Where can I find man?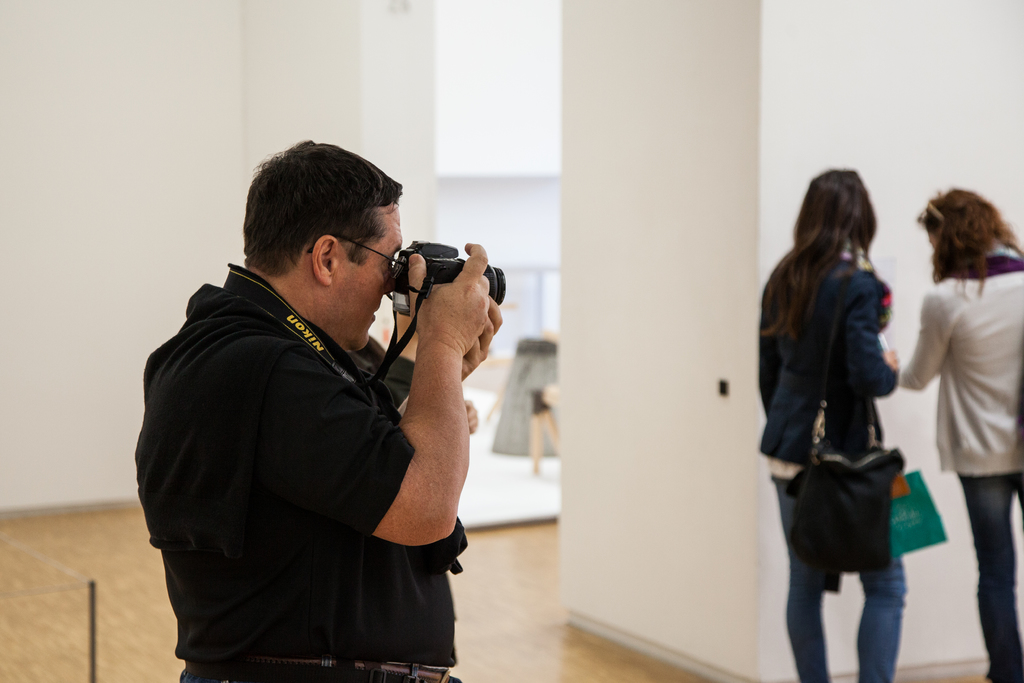
You can find it at [x1=132, y1=128, x2=509, y2=674].
